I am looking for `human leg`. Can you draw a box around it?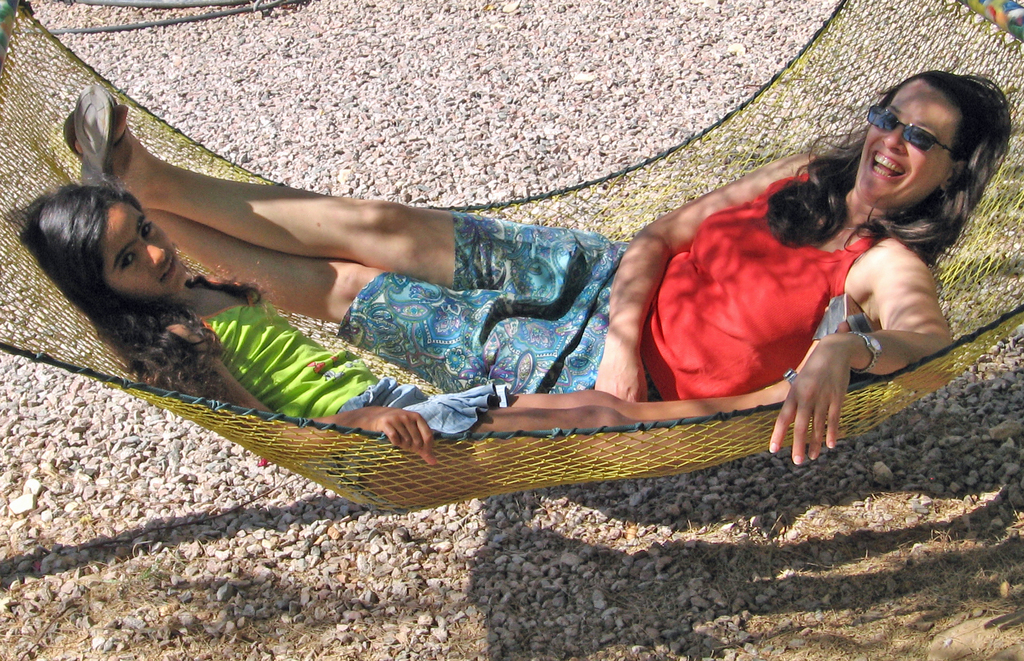
Sure, the bounding box is <region>380, 293, 866, 410</region>.
